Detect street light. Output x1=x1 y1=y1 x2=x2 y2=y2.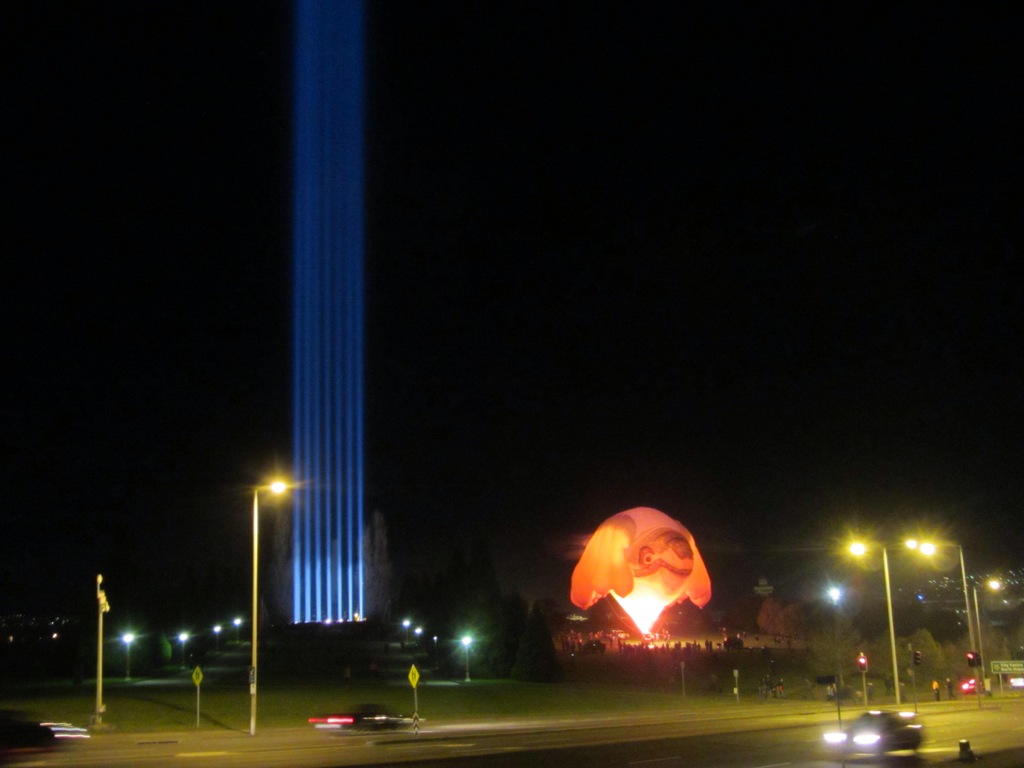
x1=838 y1=536 x2=904 y2=705.
